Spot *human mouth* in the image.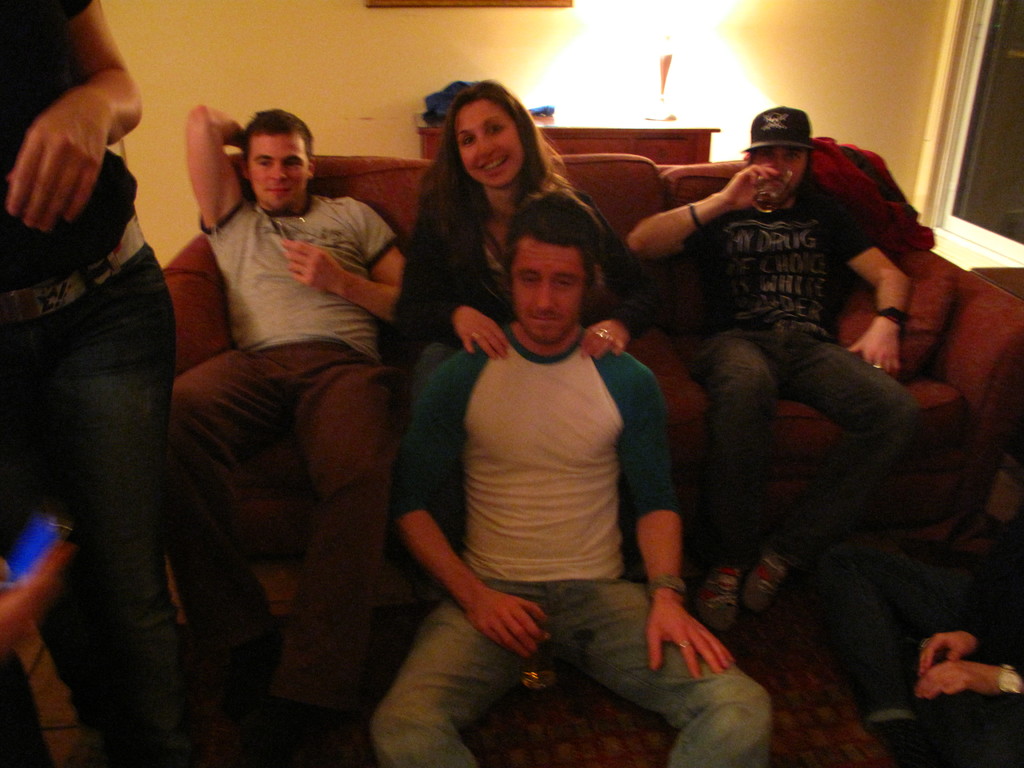
*human mouth* found at pyautogui.locateOnScreen(474, 150, 510, 177).
